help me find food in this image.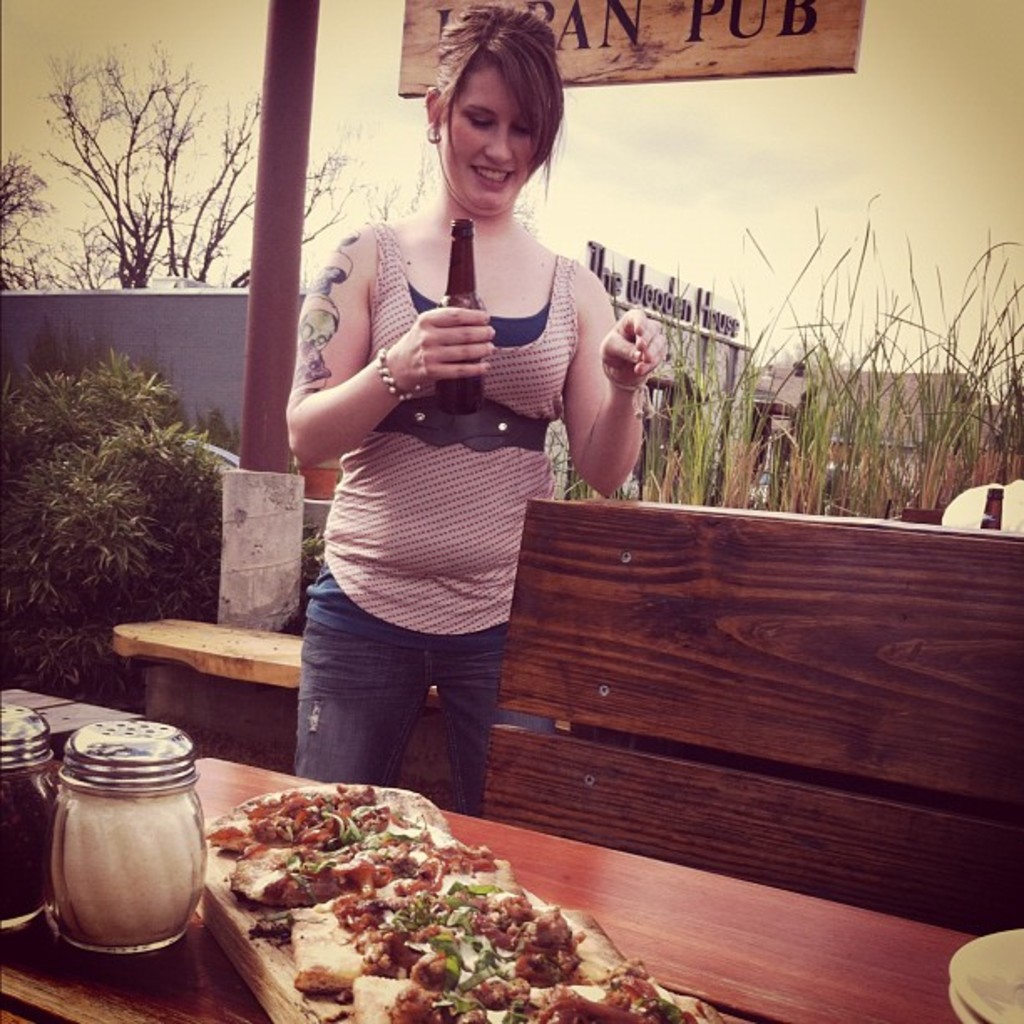
Found it: bbox(201, 791, 691, 1022).
